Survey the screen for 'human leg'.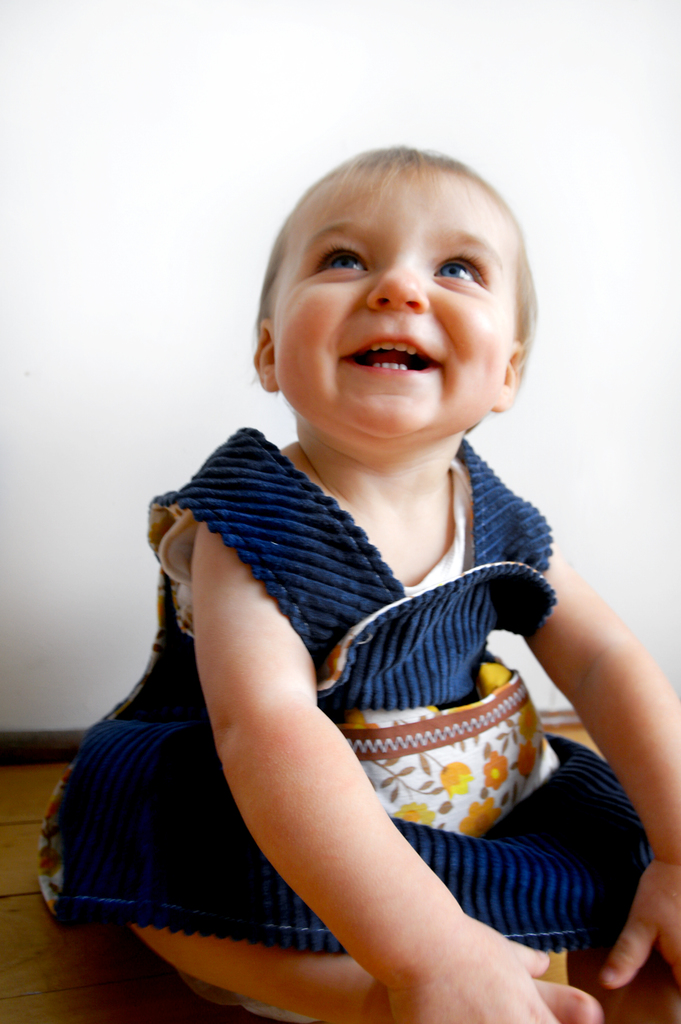
Survey found: select_region(129, 921, 608, 1023).
